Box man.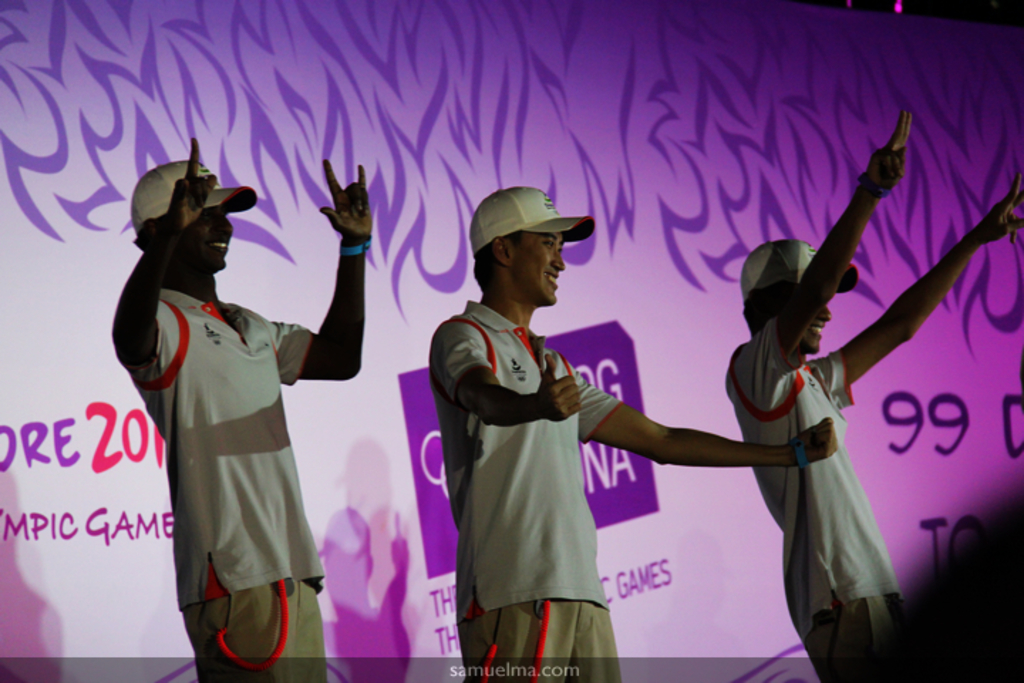
[412, 189, 860, 659].
